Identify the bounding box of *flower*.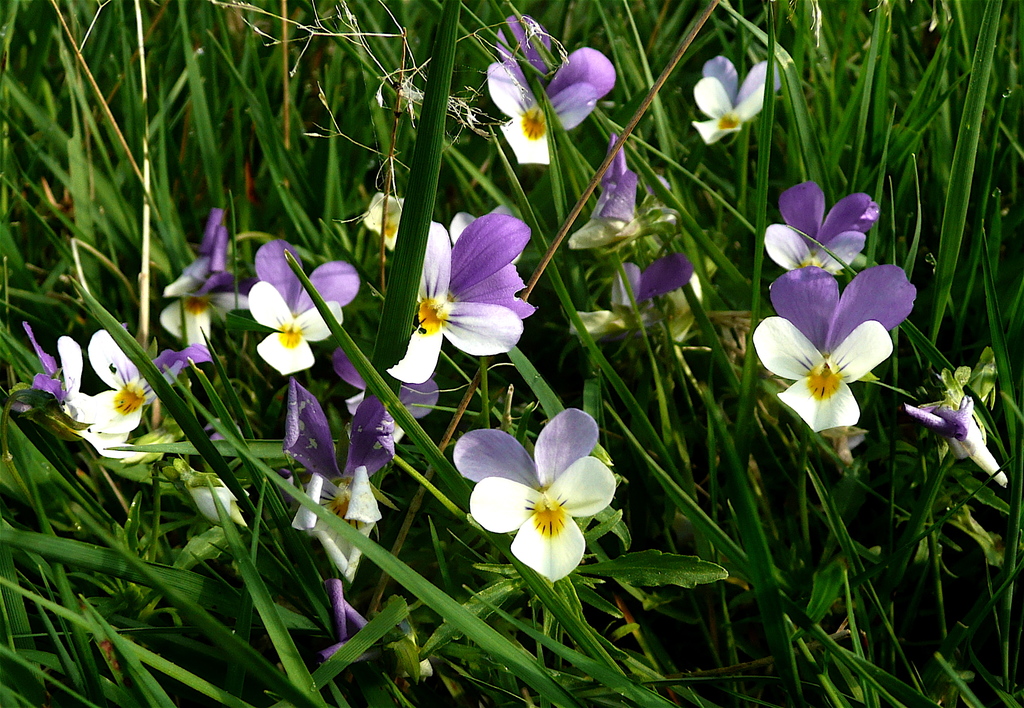
<region>272, 374, 411, 590</region>.
